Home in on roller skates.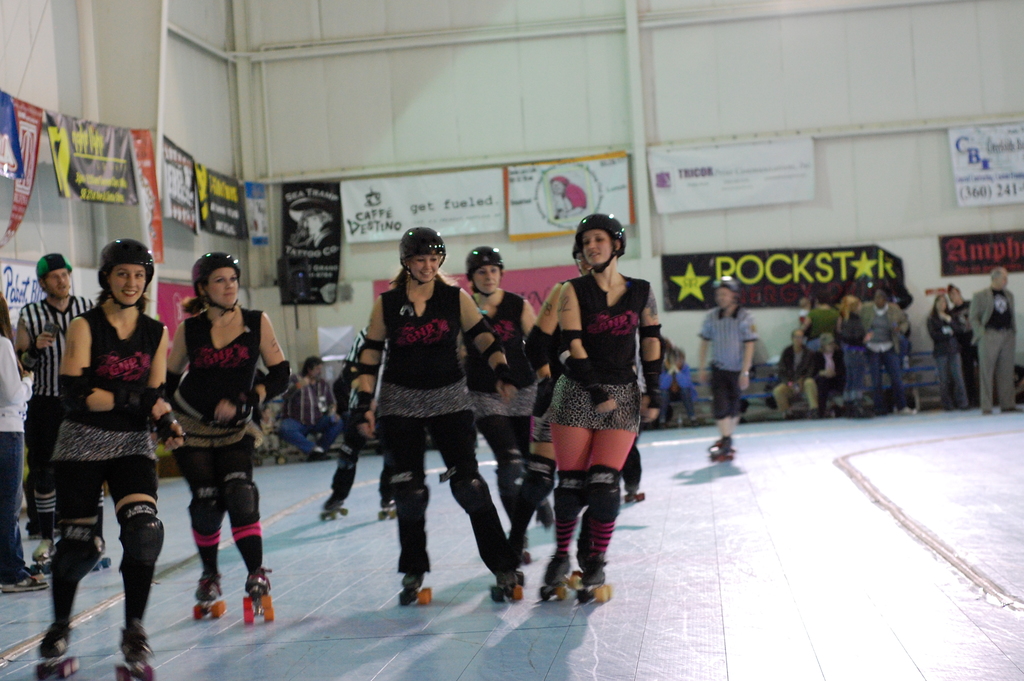
Homed in at 710, 440, 730, 466.
